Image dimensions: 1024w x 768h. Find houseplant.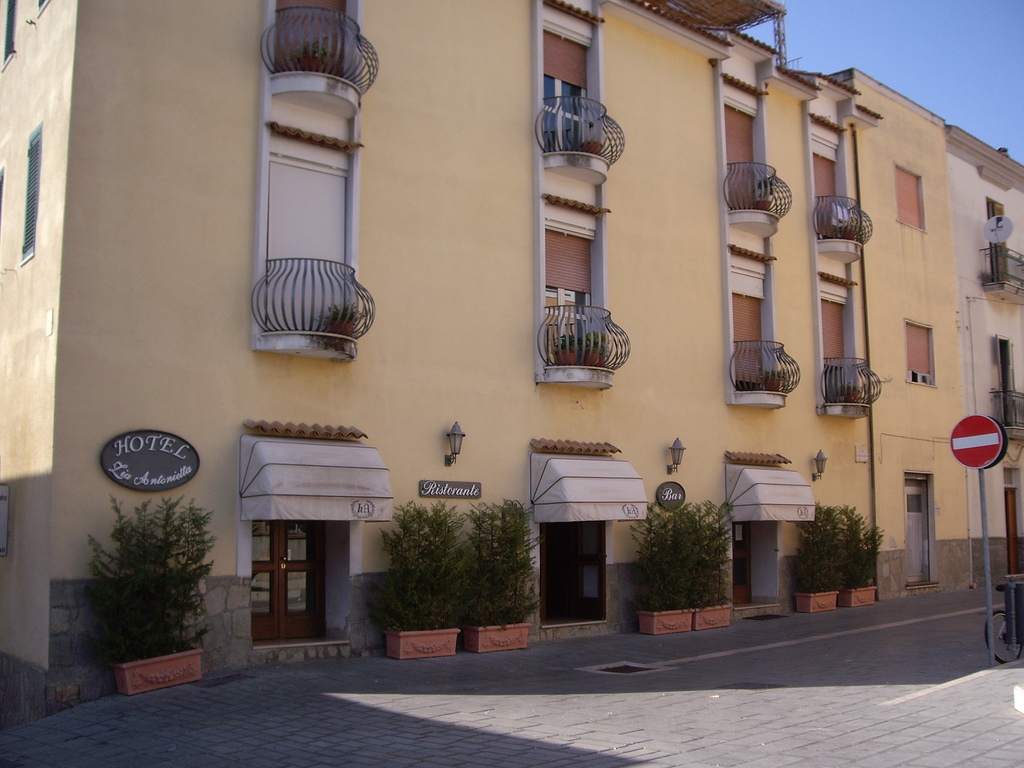
crop(579, 116, 605, 157).
